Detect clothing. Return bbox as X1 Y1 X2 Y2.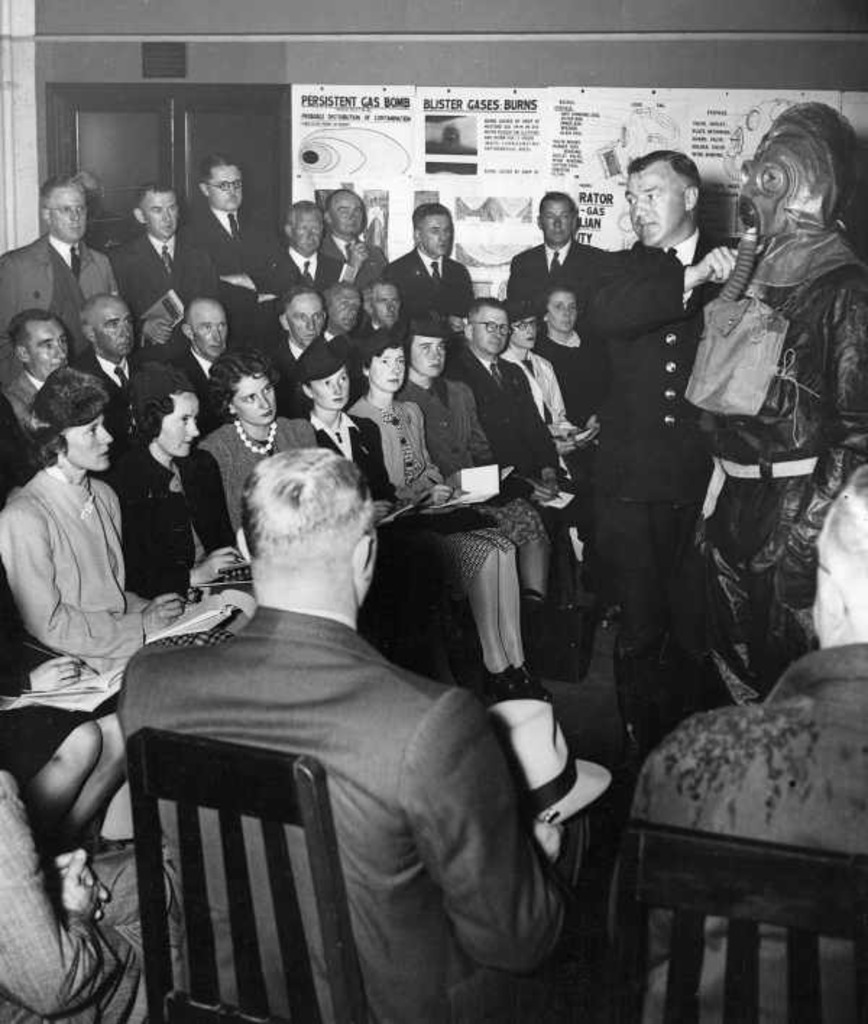
314 234 388 310.
